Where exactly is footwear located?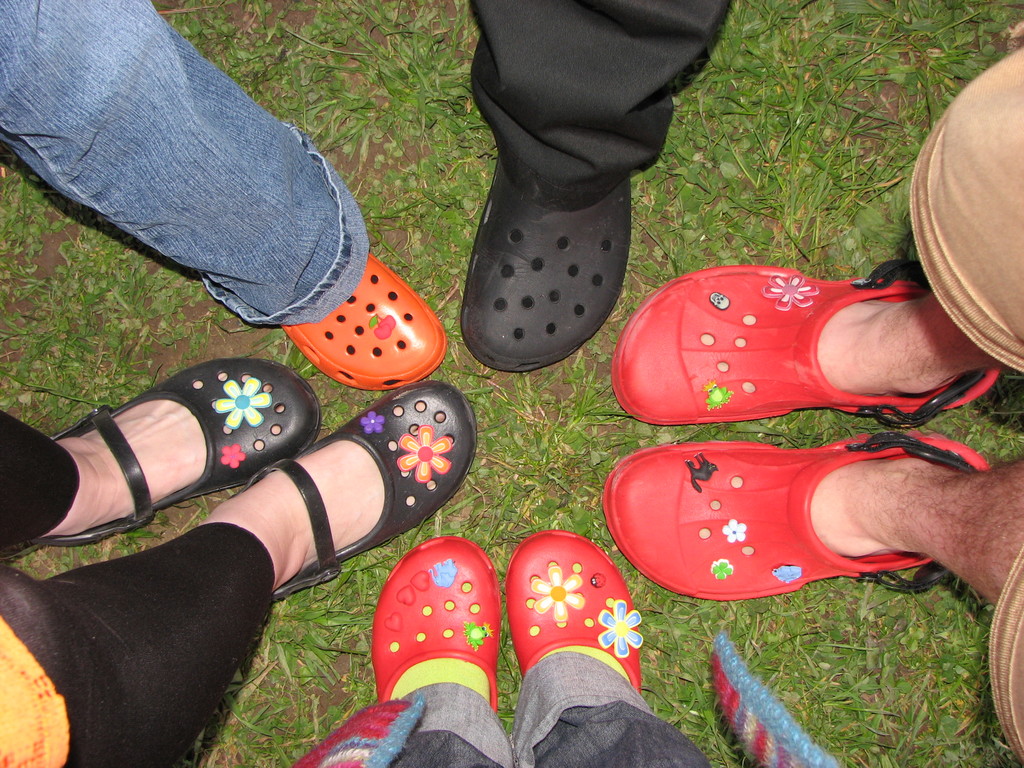
Its bounding box is {"left": 23, "top": 358, "right": 319, "bottom": 550}.
